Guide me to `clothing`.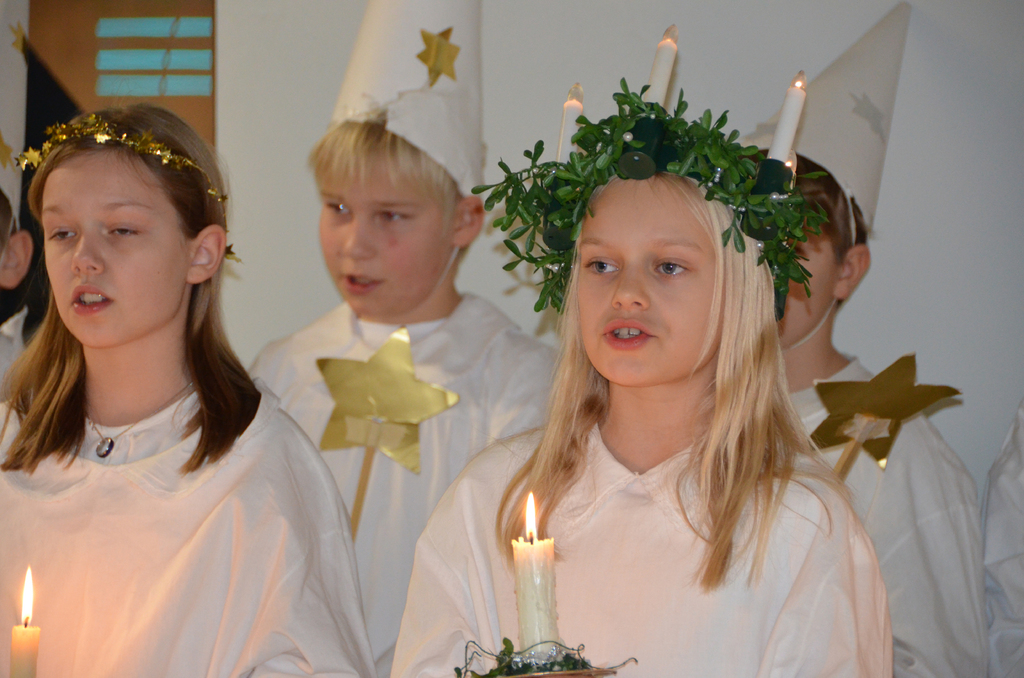
Guidance: (left=779, top=354, right=981, bottom=677).
